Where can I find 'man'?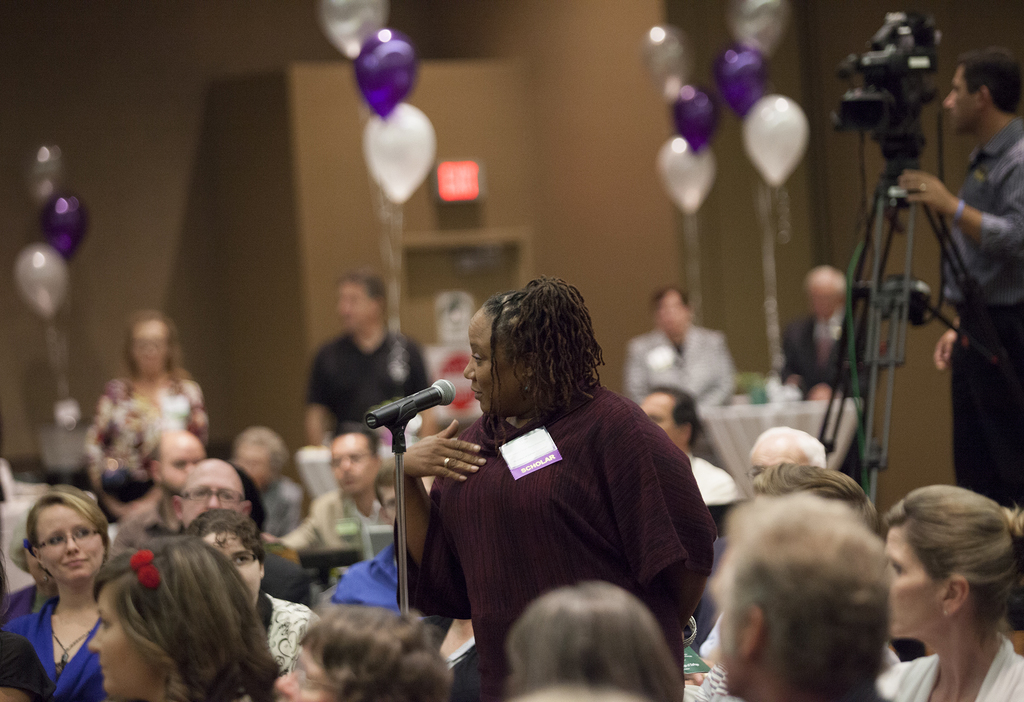
You can find it at bbox=[266, 425, 391, 585].
